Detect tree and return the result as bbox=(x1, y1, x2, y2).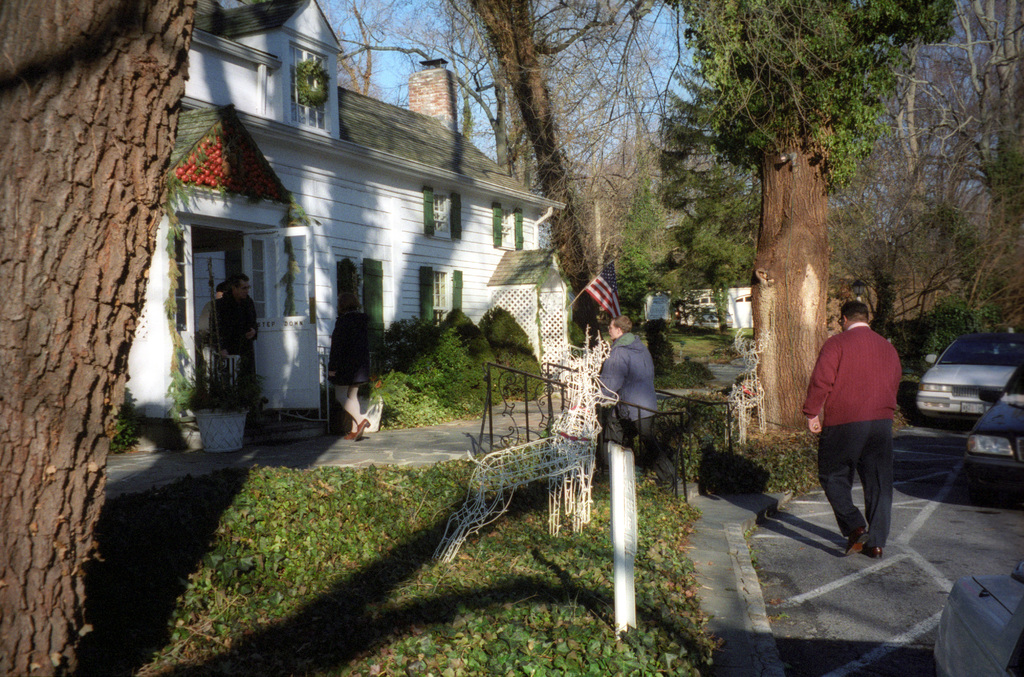
bbox=(0, 0, 195, 676).
